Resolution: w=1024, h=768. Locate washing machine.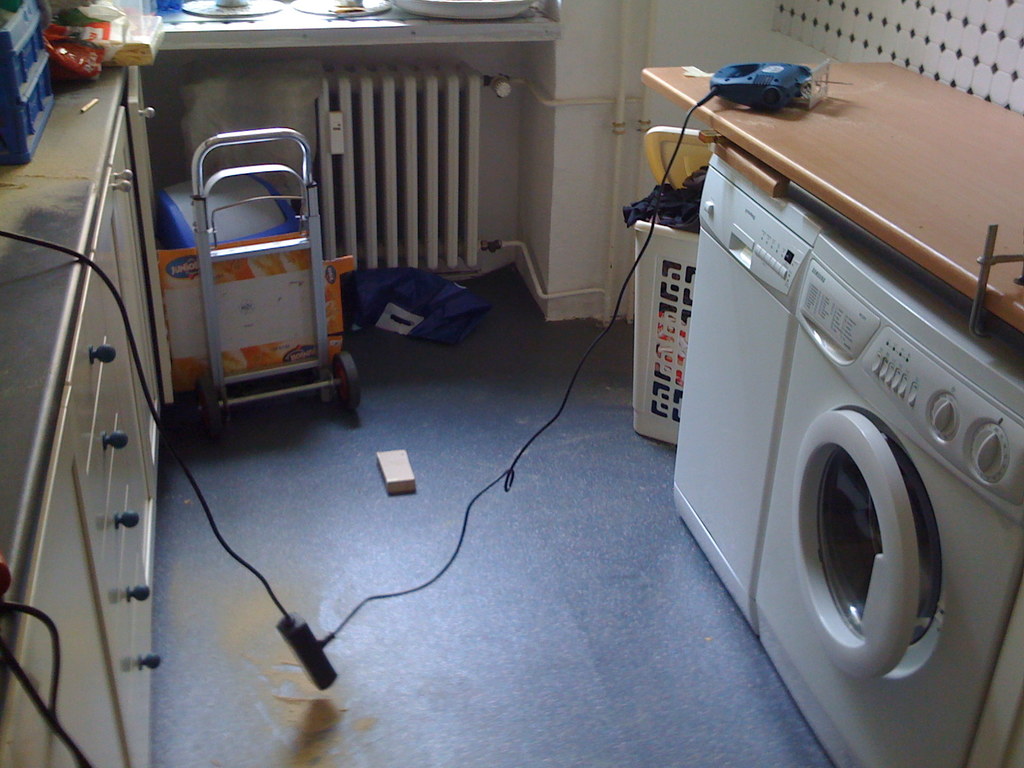
[815,230,1023,767].
